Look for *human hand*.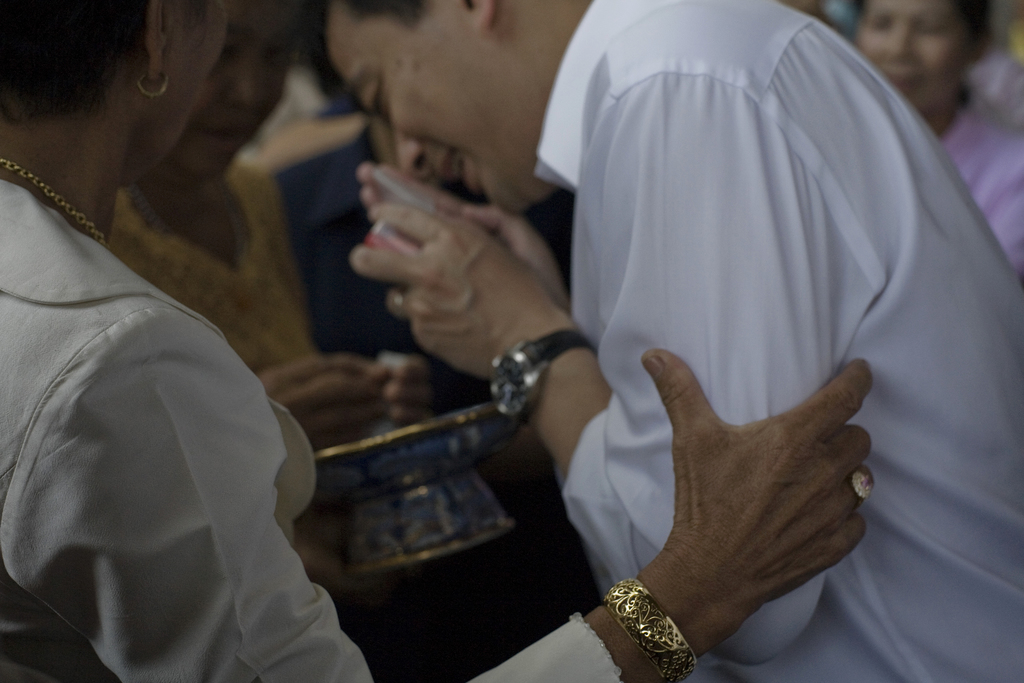
Found: (left=579, top=320, right=884, bottom=673).
